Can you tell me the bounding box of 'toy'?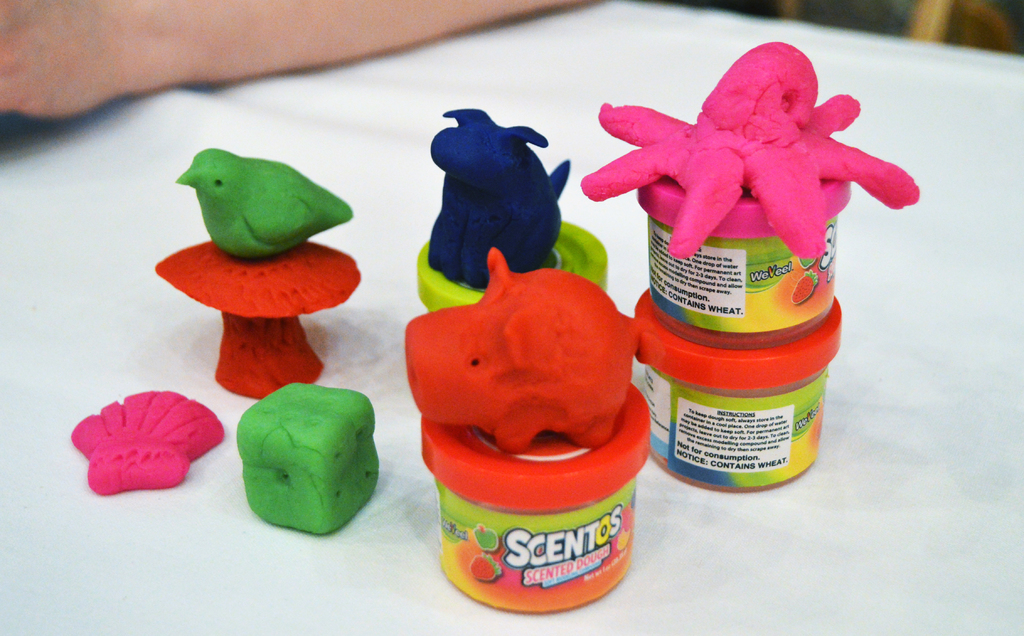
rect(234, 380, 387, 535).
